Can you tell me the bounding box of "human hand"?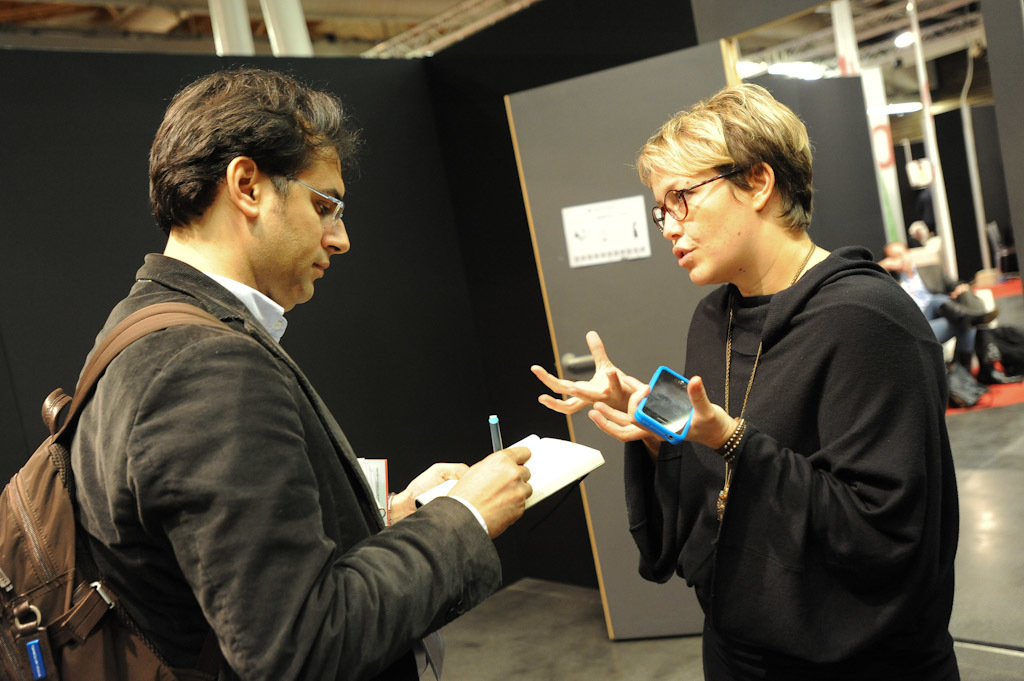
[left=446, top=439, right=535, bottom=540].
